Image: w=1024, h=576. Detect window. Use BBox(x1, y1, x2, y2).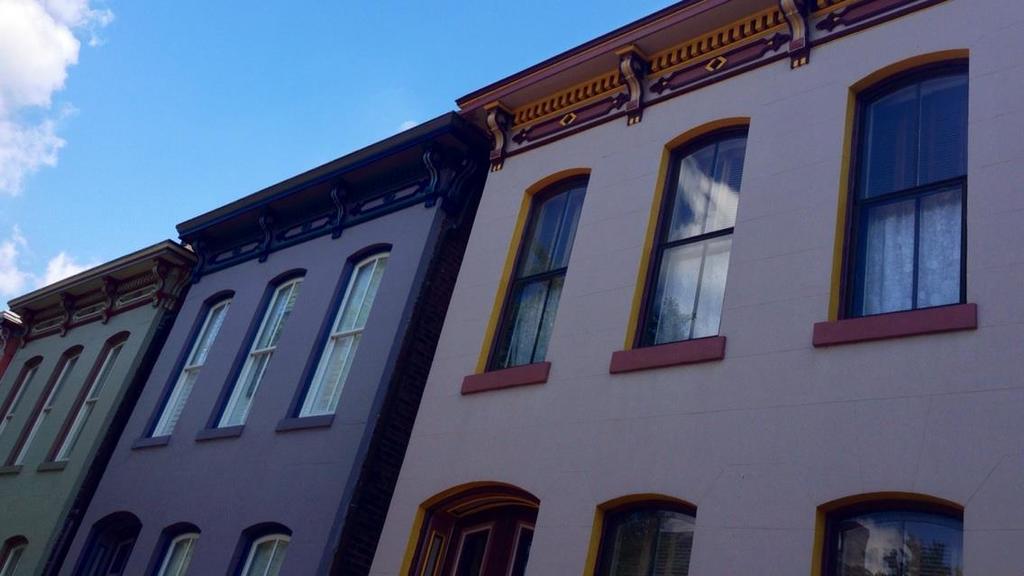
BBox(277, 242, 393, 430).
